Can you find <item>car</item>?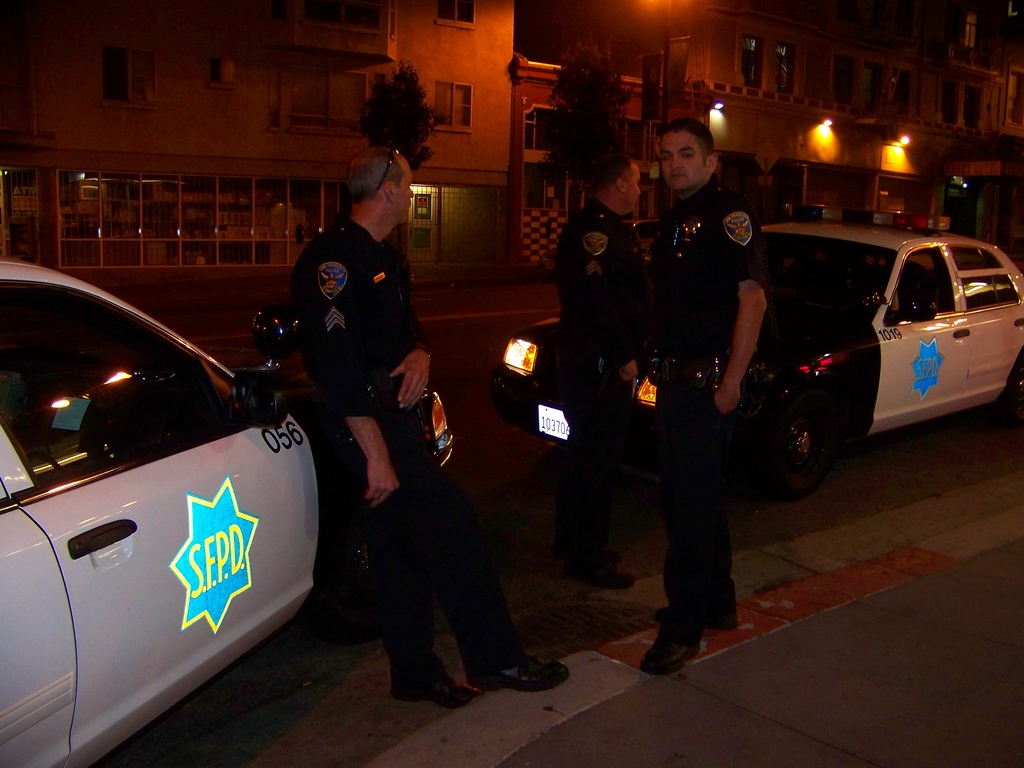
Yes, bounding box: select_region(0, 255, 459, 767).
